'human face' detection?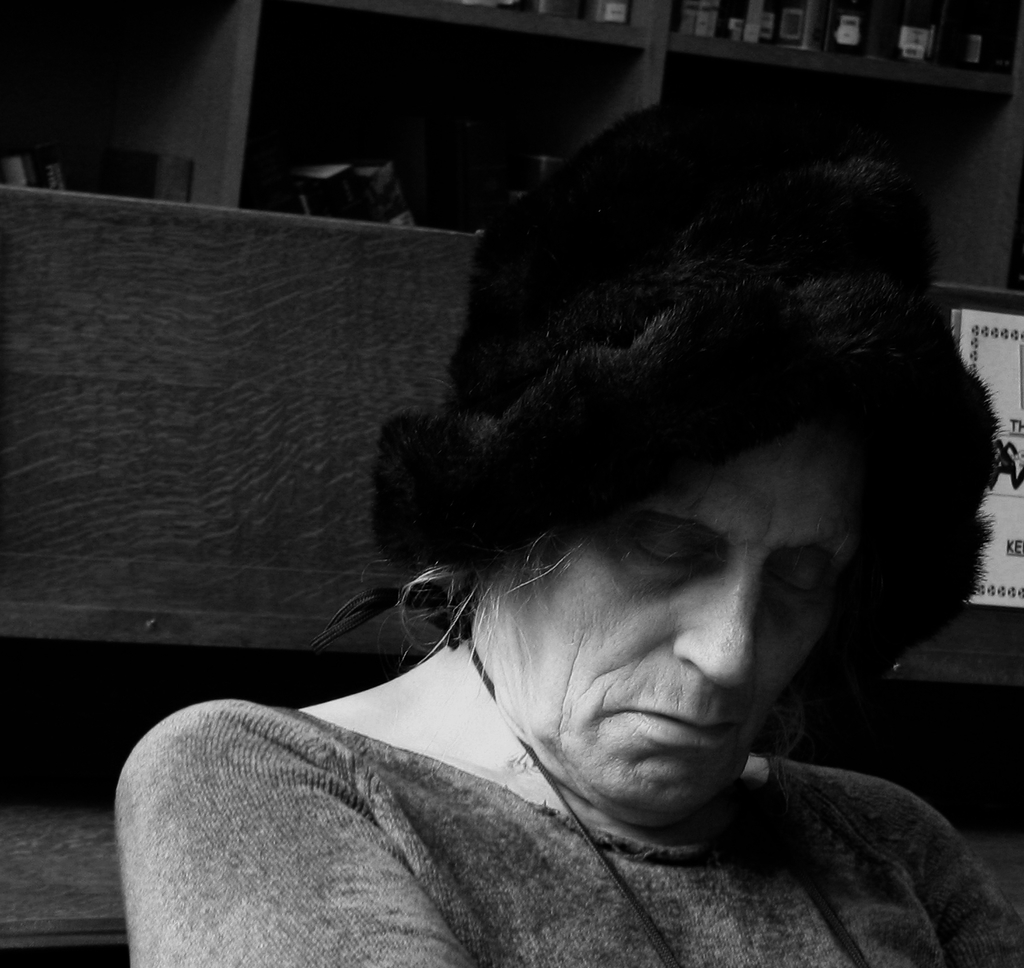
detection(483, 423, 863, 829)
